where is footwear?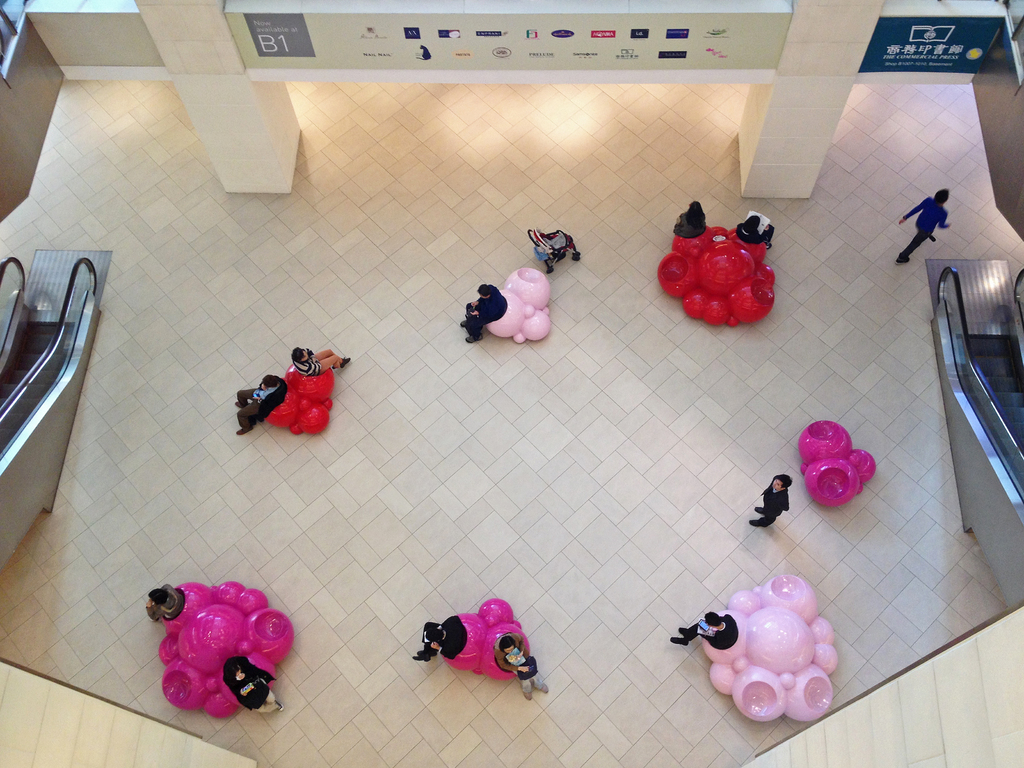
[755, 508, 766, 515].
